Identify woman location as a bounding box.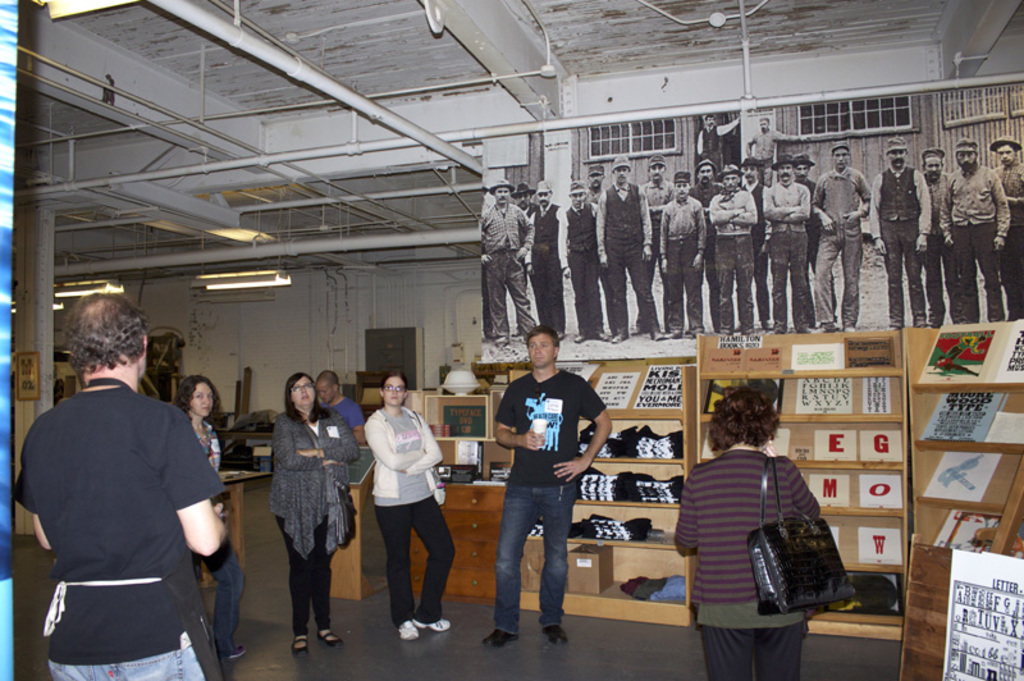
[361,373,451,639].
